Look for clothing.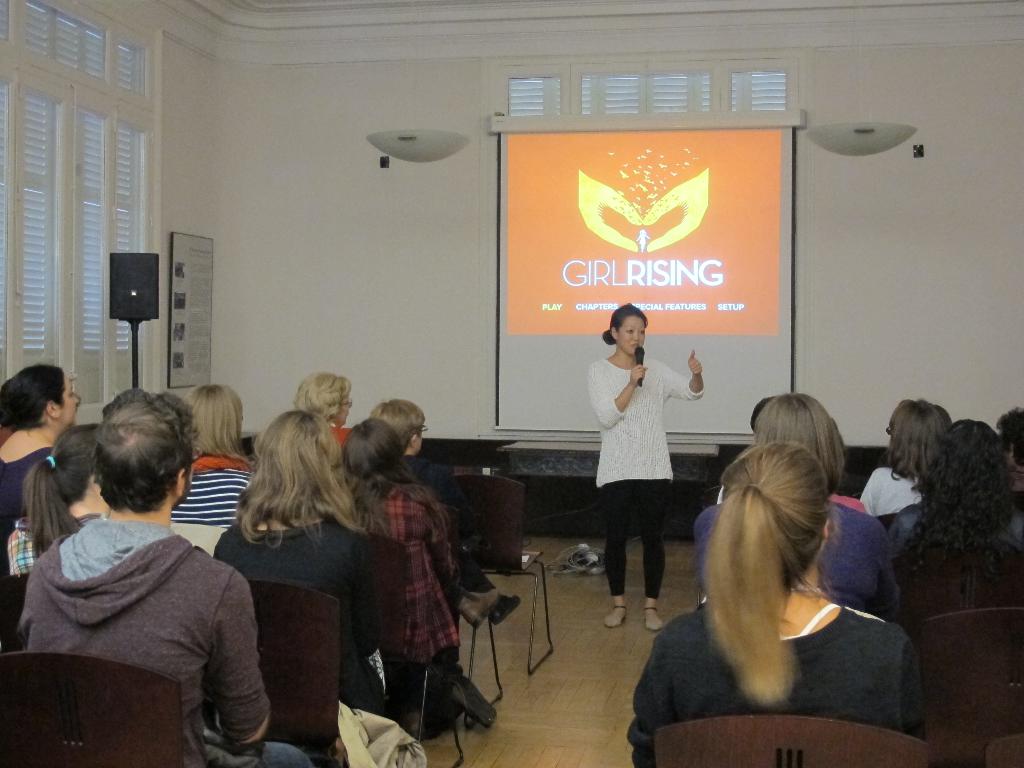
Found: box=[689, 499, 897, 621].
